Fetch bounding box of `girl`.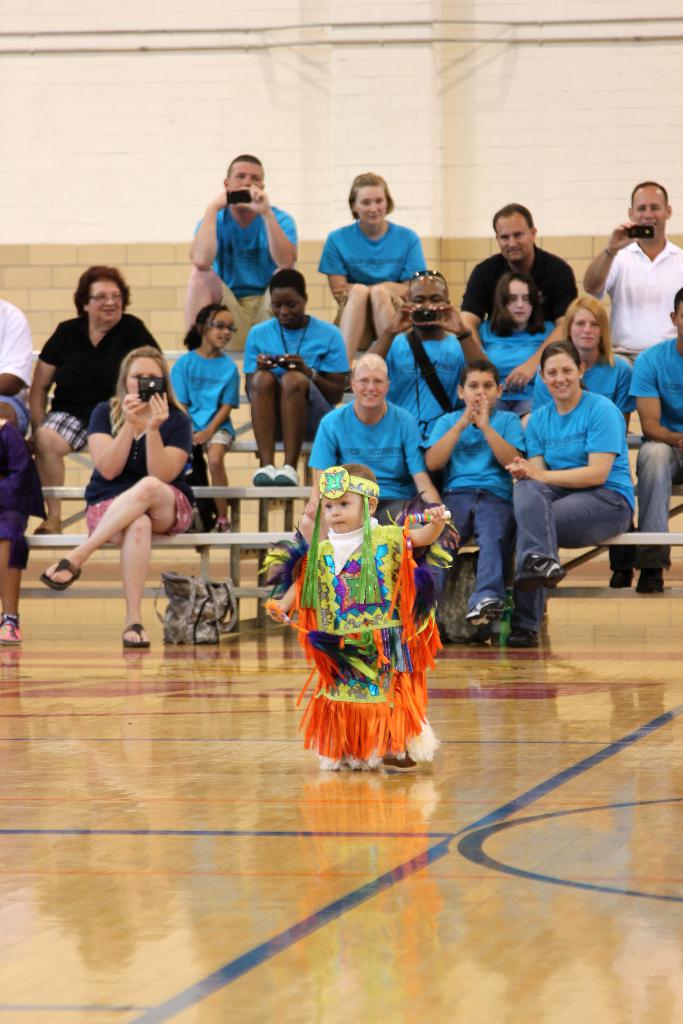
Bbox: {"left": 256, "top": 460, "right": 464, "bottom": 774}.
